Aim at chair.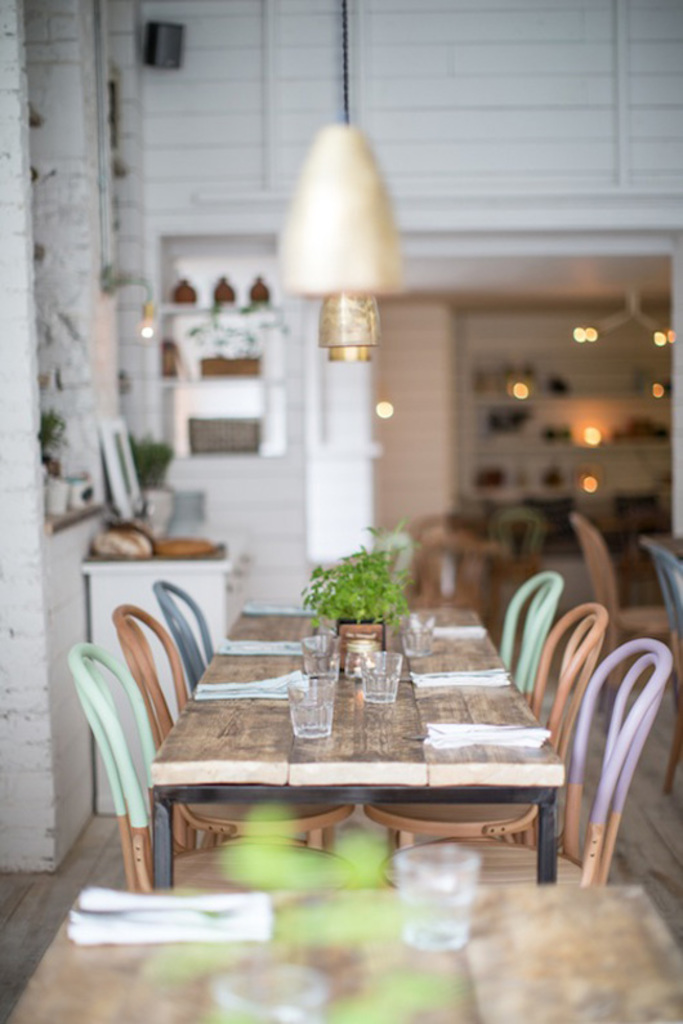
Aimed at l=644, t=533, r=682, b=791.
